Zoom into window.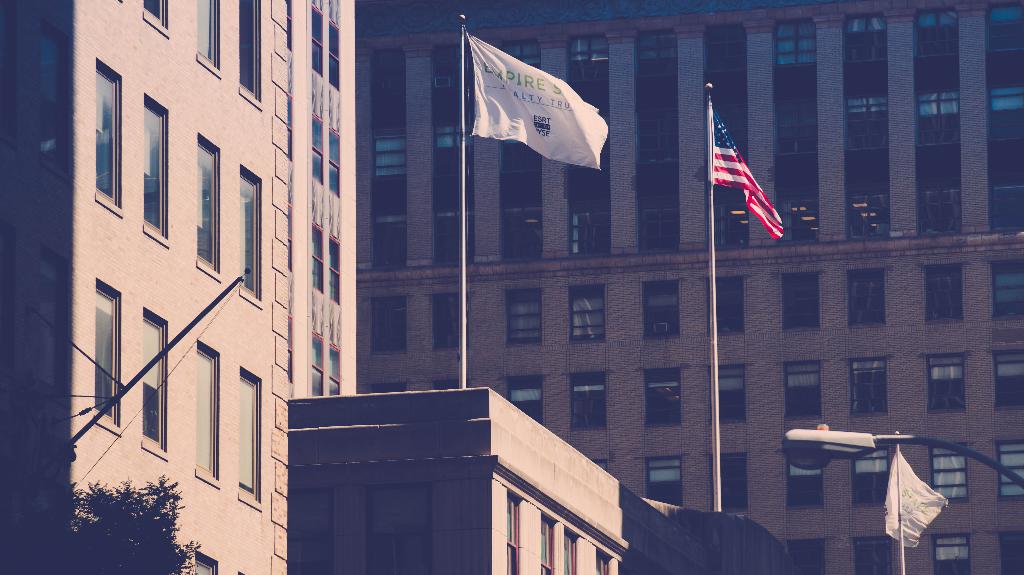
Zoom target: 930,532,971,574.
